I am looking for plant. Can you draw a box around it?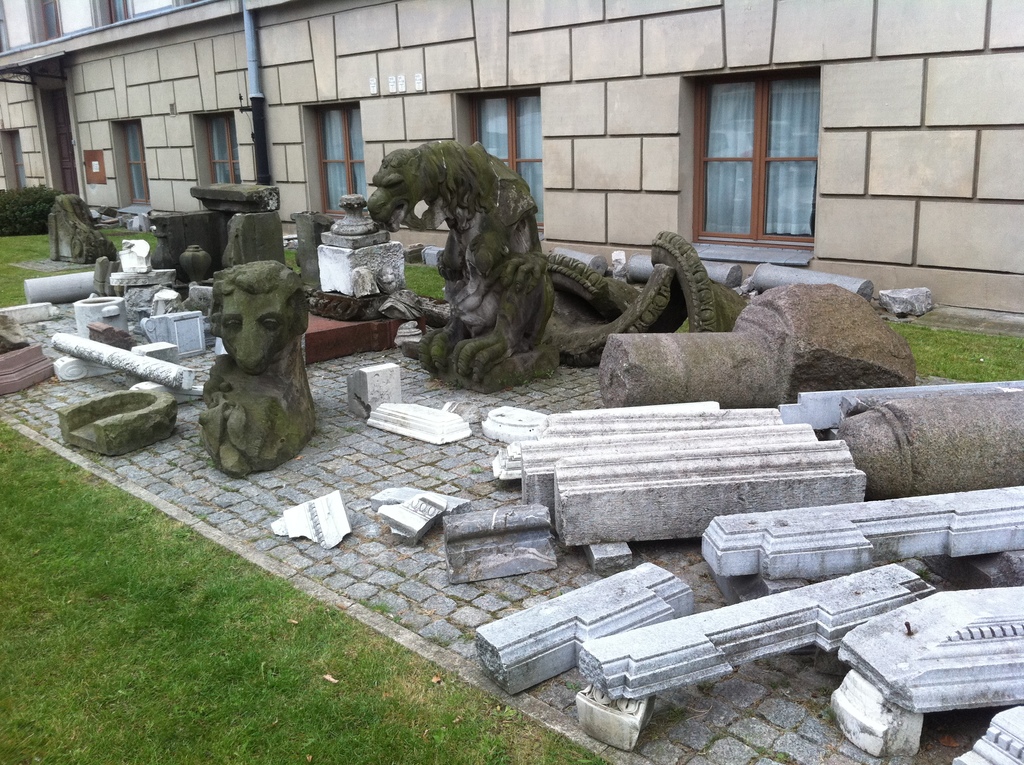
Sure, the bounding box is [310,439,320,449].
